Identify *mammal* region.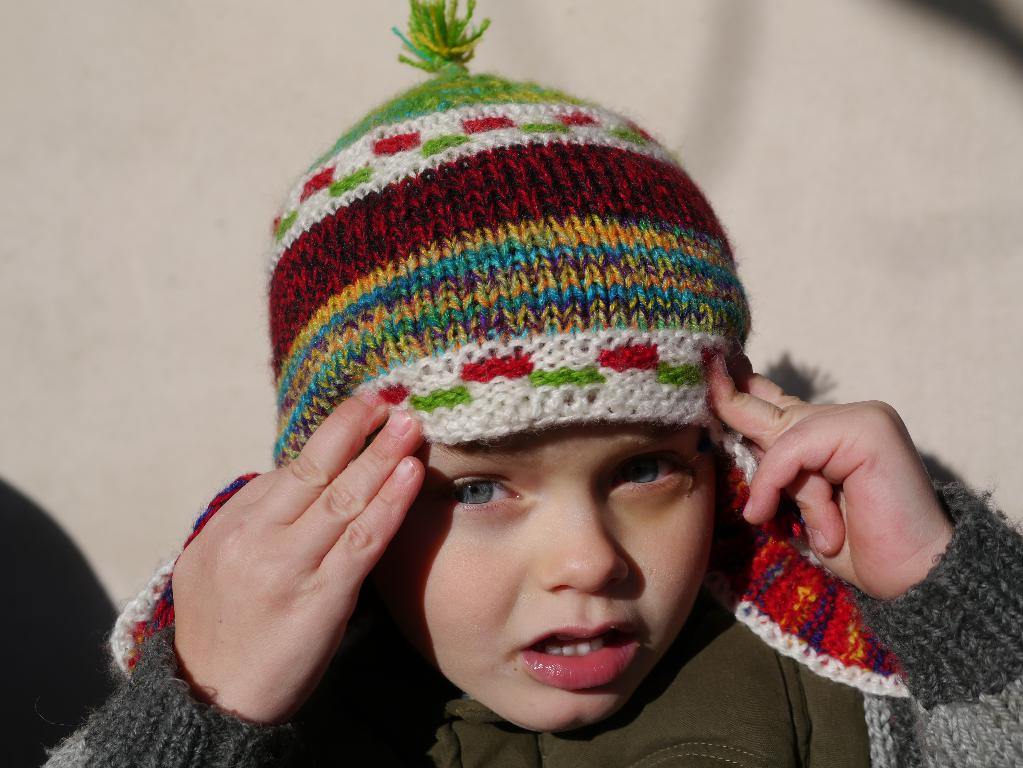
Region: box=[40, 0, 1022, 767].
